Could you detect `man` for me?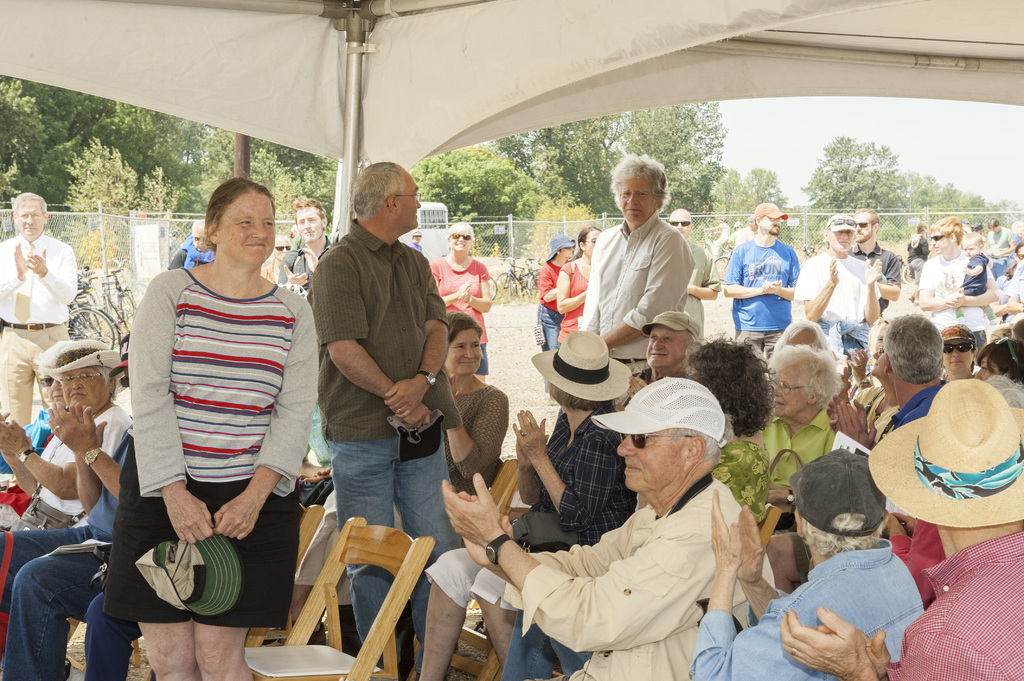
Detection result: 779/377/1023/680.
